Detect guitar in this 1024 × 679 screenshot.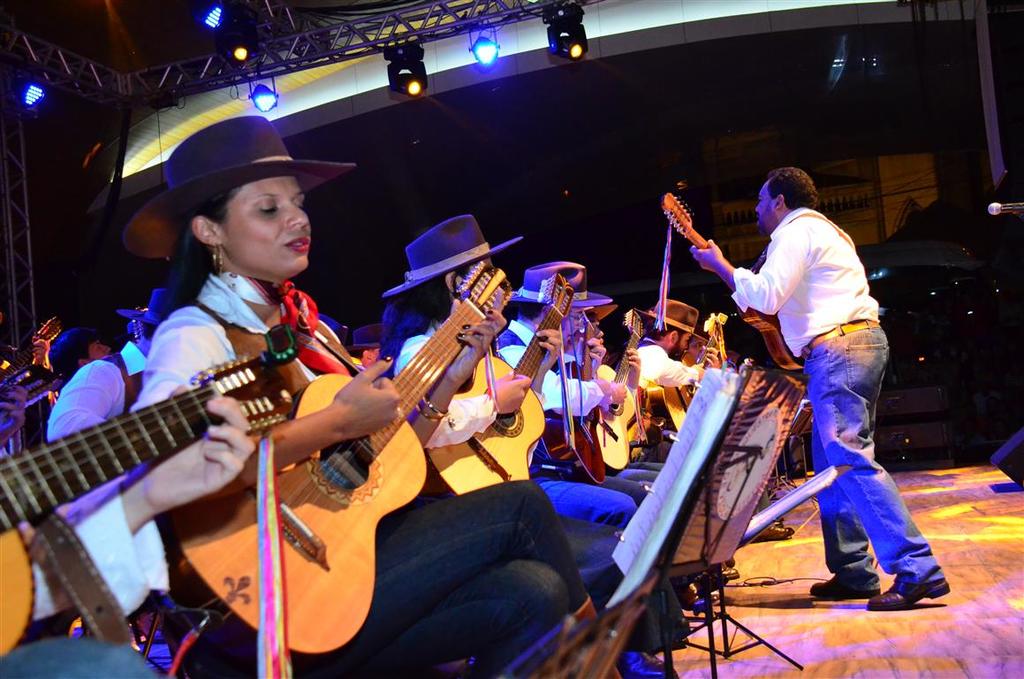
Detection: pyautogui.locateOnScreen(566, 307, 641, 477).
